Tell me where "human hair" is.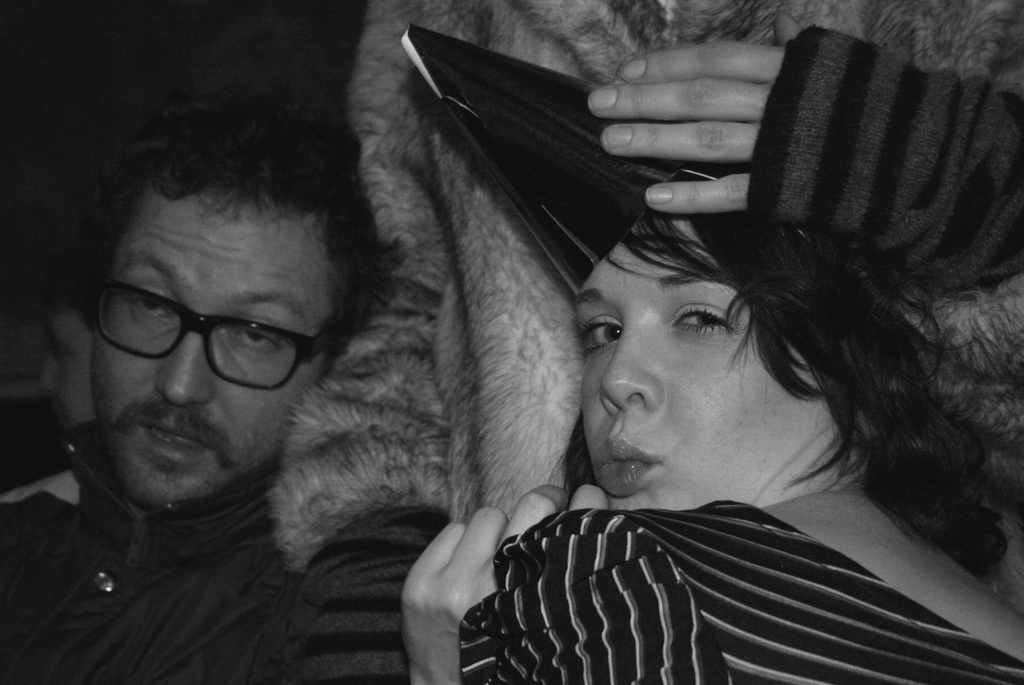
"human hair" is at left=596, top=182, right=1014, bottom=584.
